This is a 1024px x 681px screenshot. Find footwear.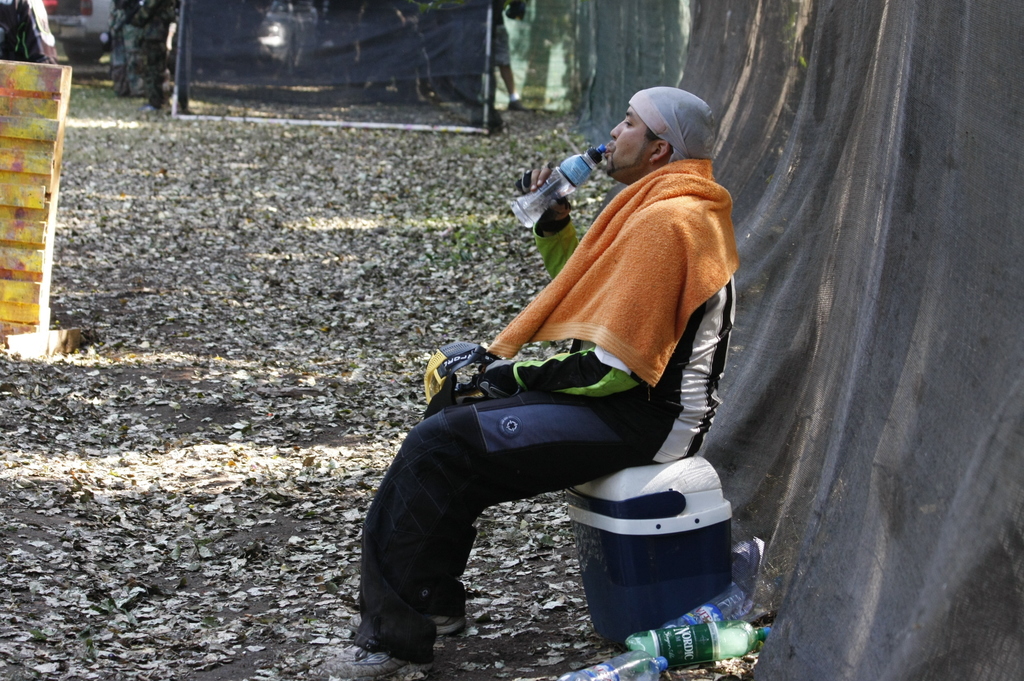
Bounding box: select_region(319, 643, 434, 679).
